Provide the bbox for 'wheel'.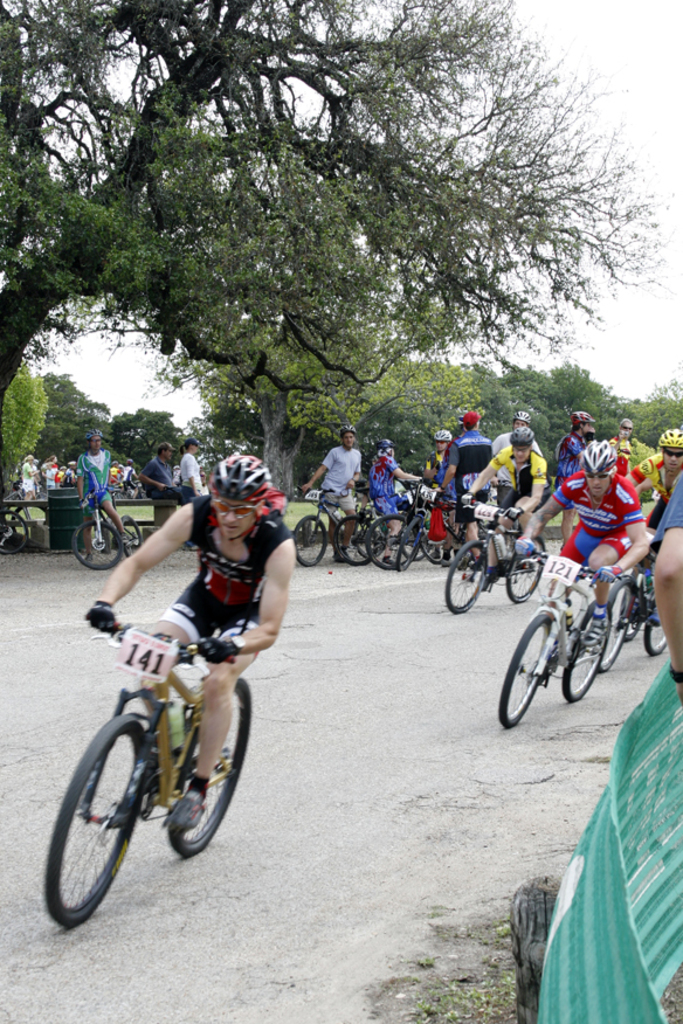
box=[508, 537, 545, 604].
